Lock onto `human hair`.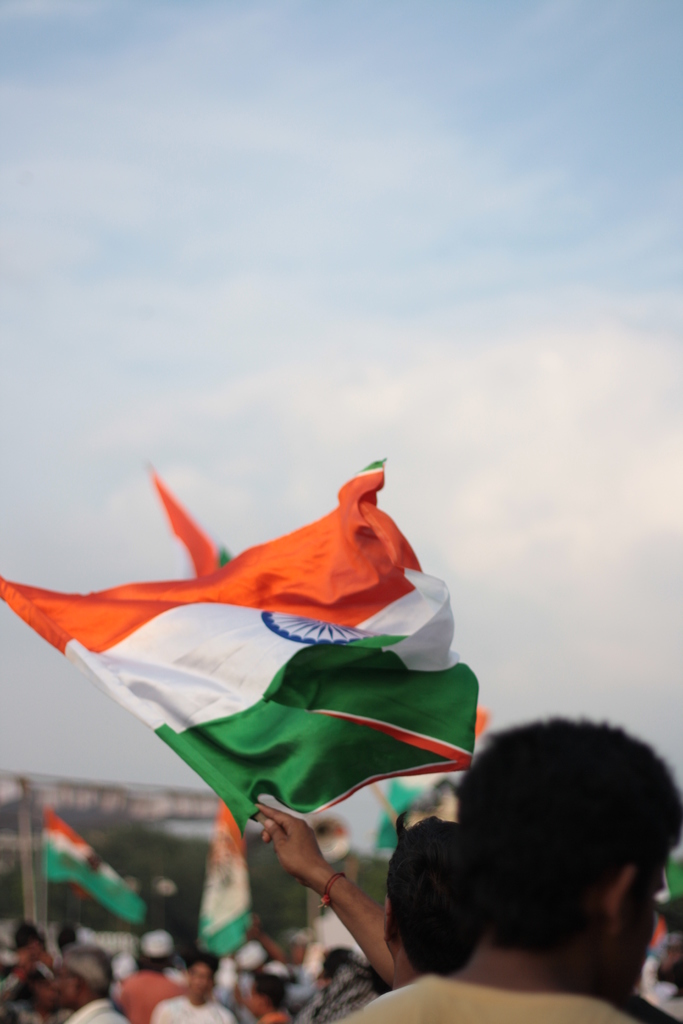
Locked: <region>141, 945, 169, 973</region>.
